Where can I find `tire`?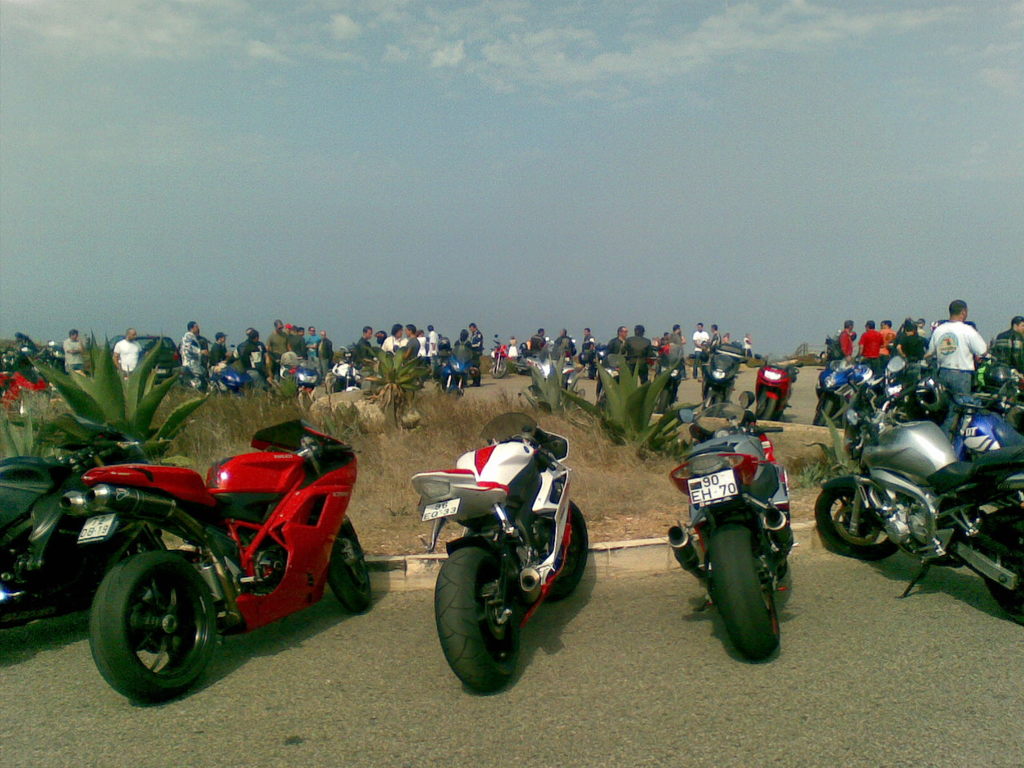
You can find it at (x1=547, y1=500, x2=589, y2=601).
